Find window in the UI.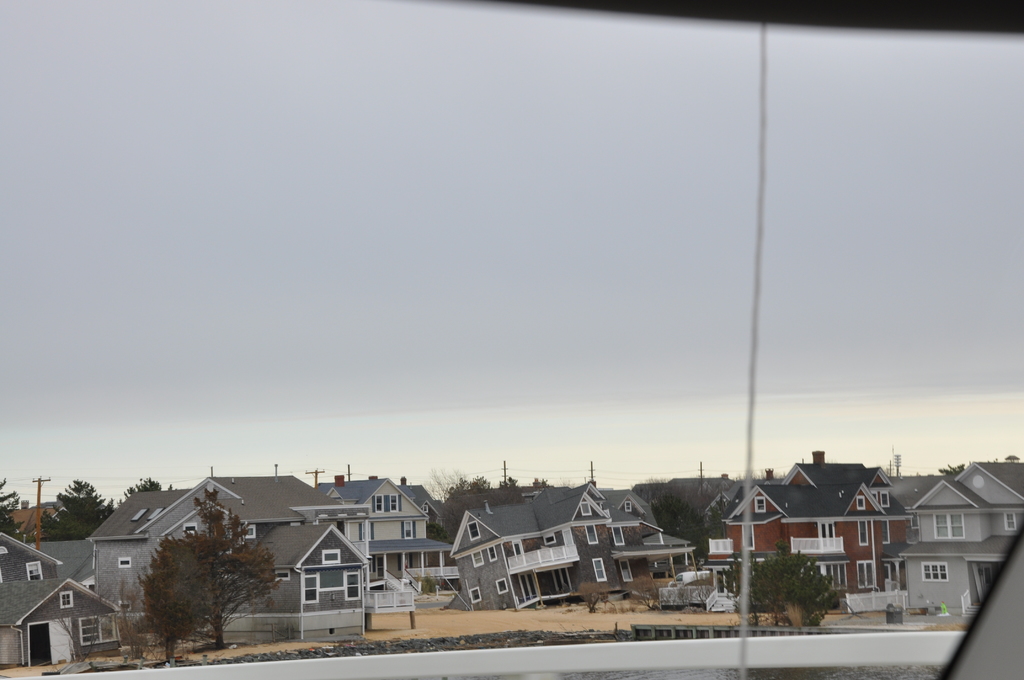
UI element at {"left": 1001, "top": 508, "right": 1023, "bottom": 530}.
